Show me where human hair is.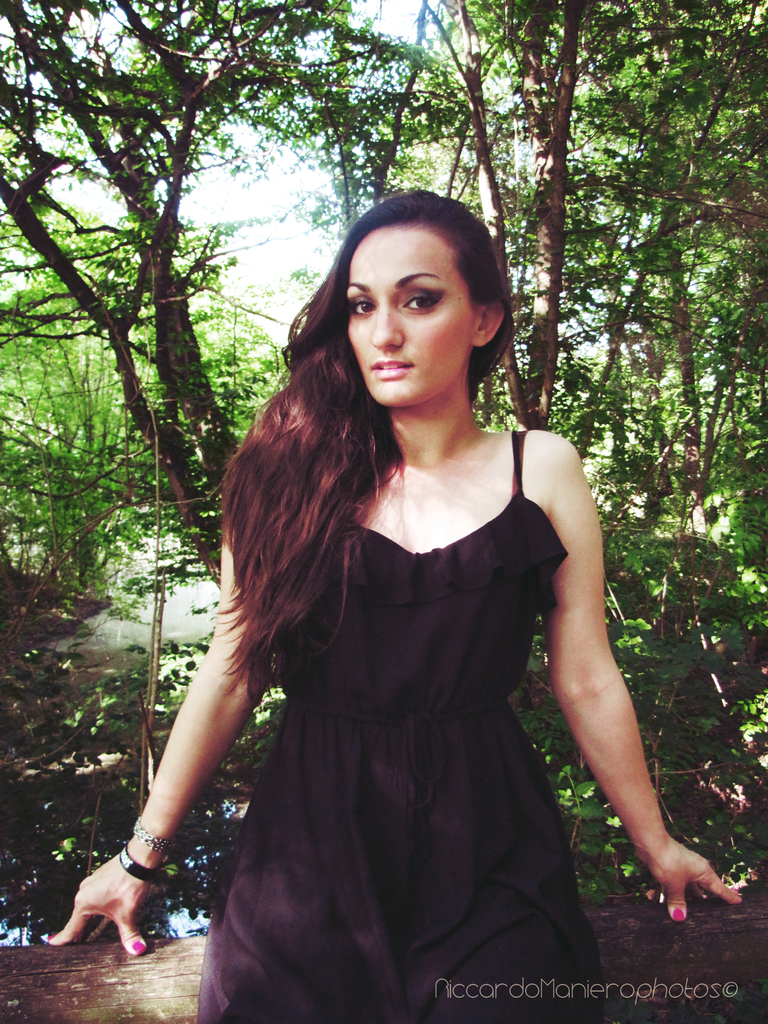
human hair is at 240/191/544/633.
